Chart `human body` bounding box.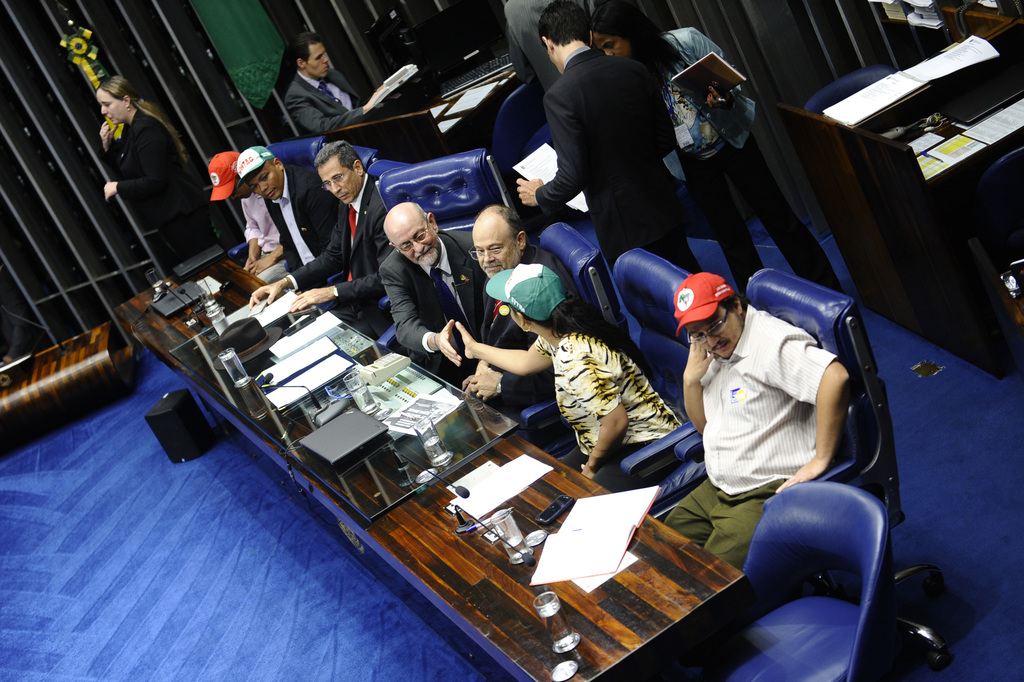
Charted: l=517, t=0, r=700, b=277.
